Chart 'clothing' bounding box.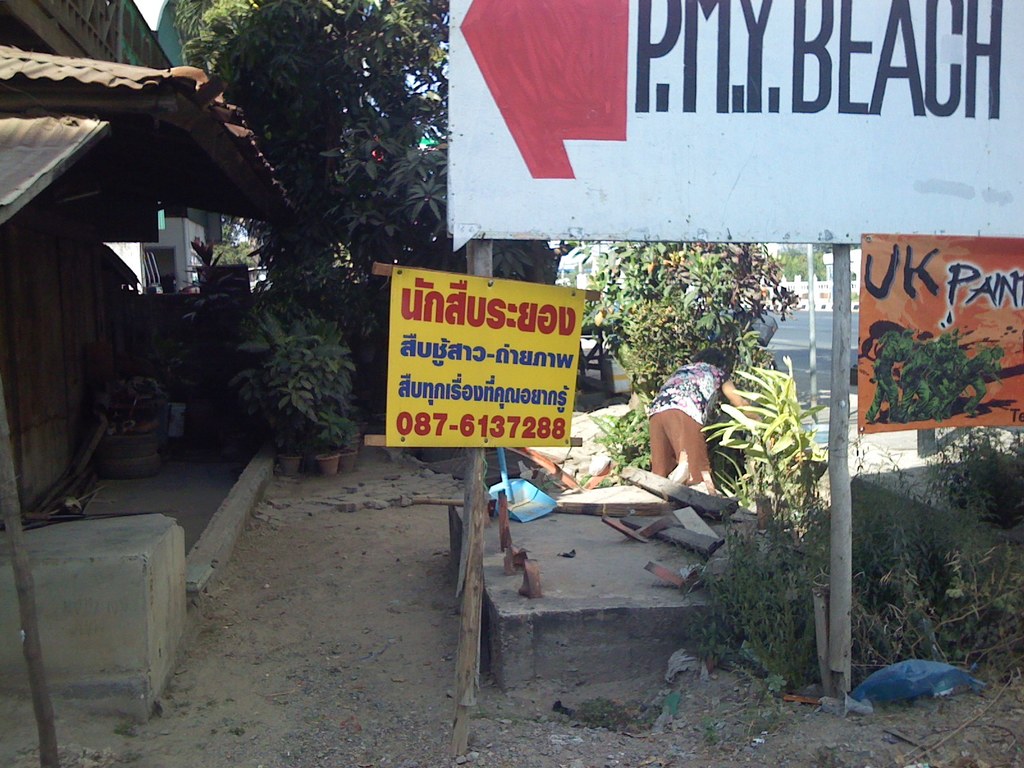
Charted: select_region(639, 373, 737, 497).
